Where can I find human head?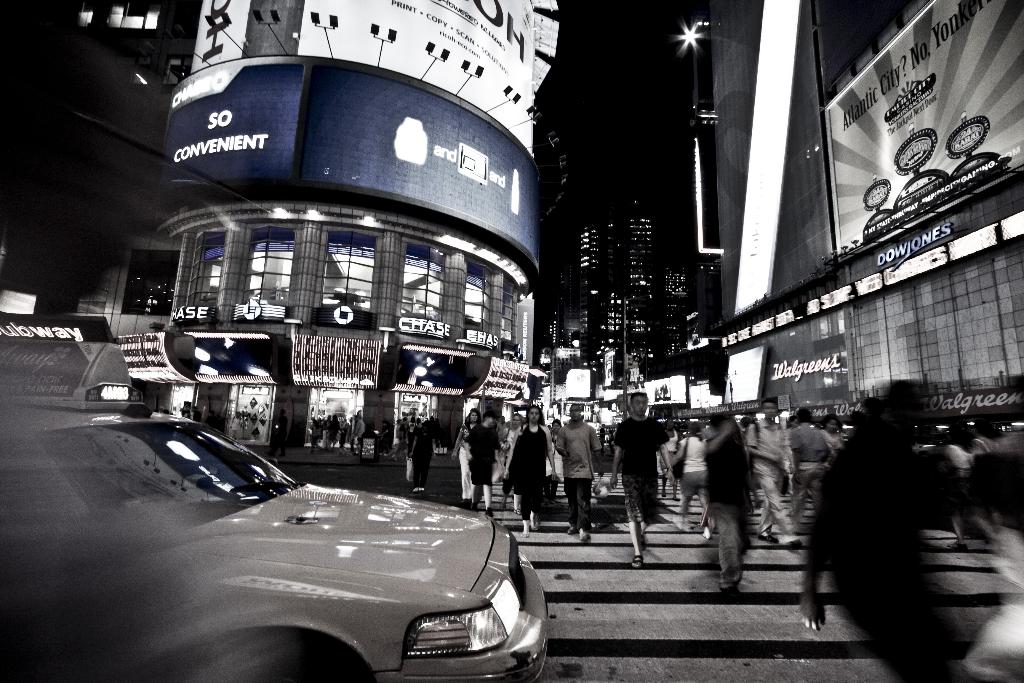
You can find it at crop(627, 384, 648, 414).
